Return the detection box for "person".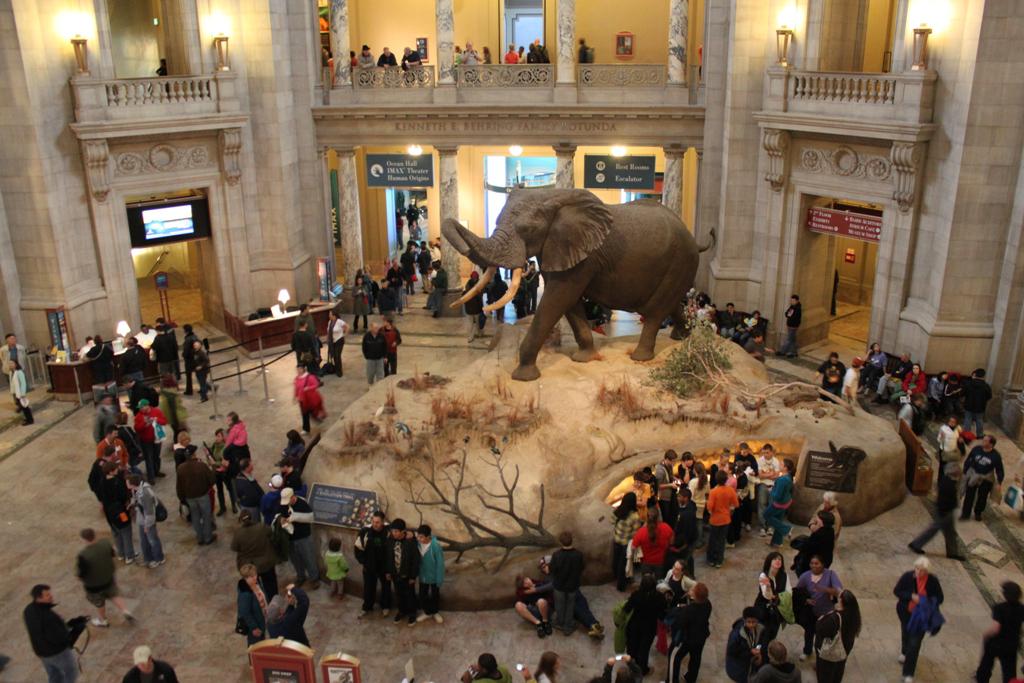
bbox(900, 362, 924, 401).
